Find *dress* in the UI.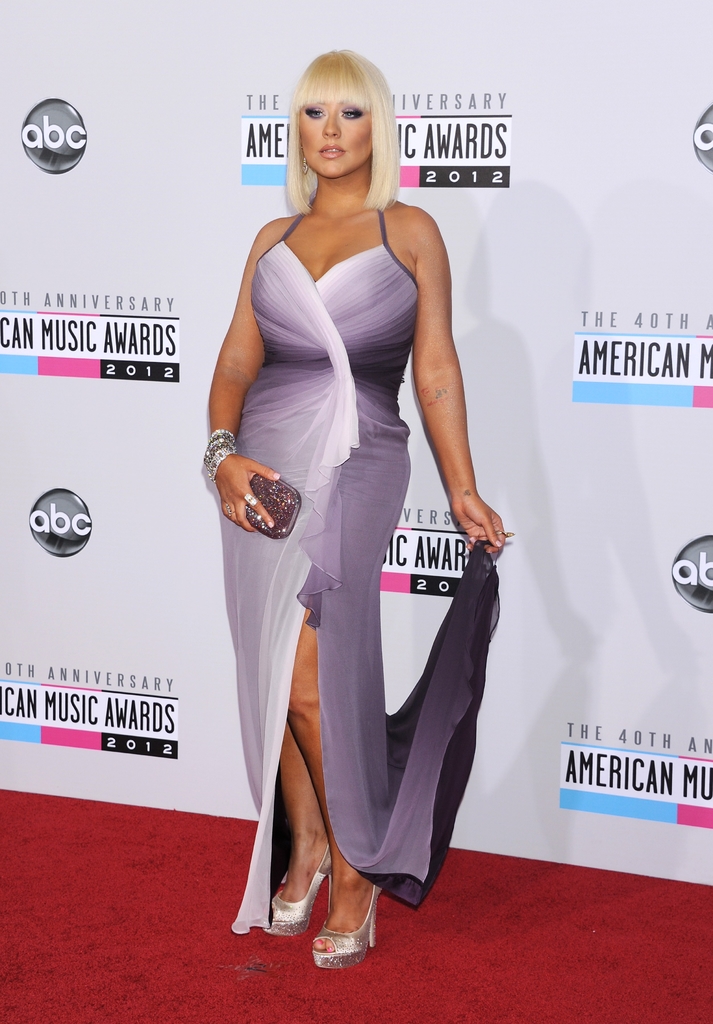
UI element at rect(224, 202, 500, 932).
